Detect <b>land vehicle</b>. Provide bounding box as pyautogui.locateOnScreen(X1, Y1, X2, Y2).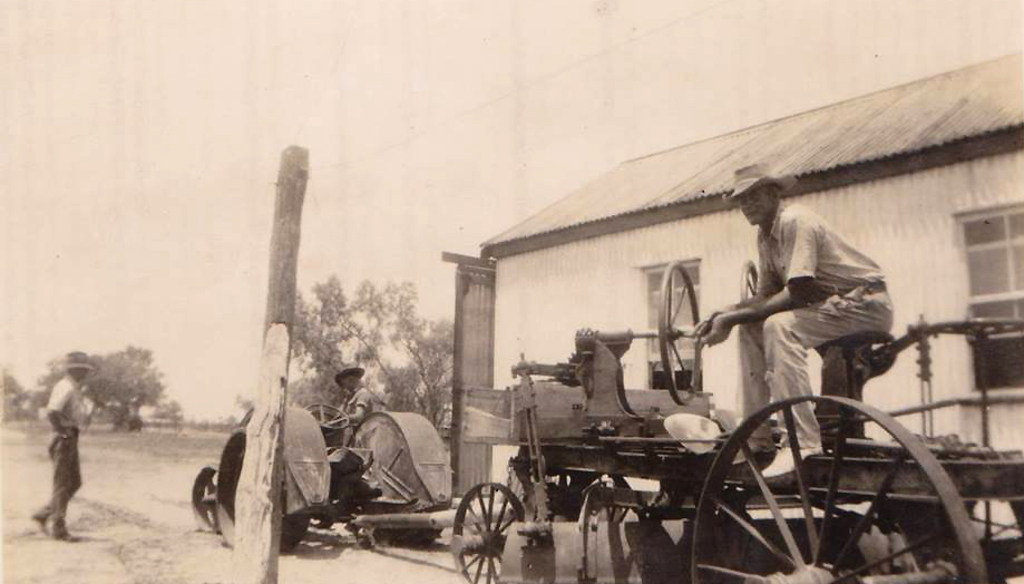
pyautogui.locateOnScreen(449, 260, 1023, 583).
